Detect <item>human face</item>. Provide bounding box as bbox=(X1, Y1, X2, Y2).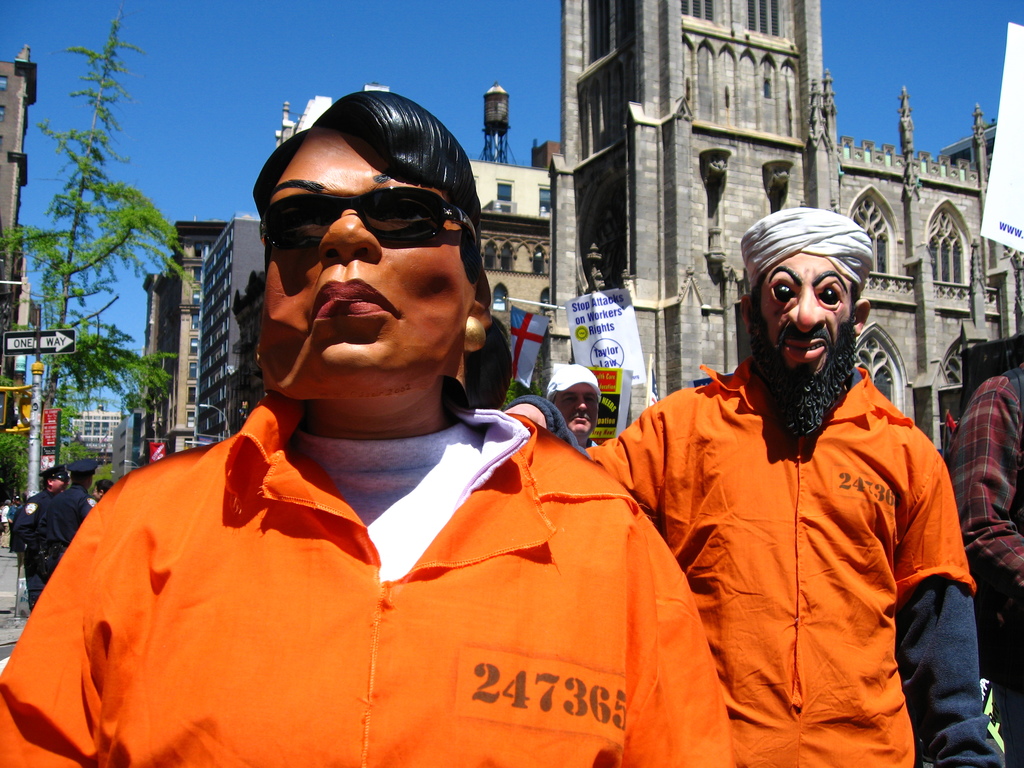
bbox=(88, 485, 99, 500).
